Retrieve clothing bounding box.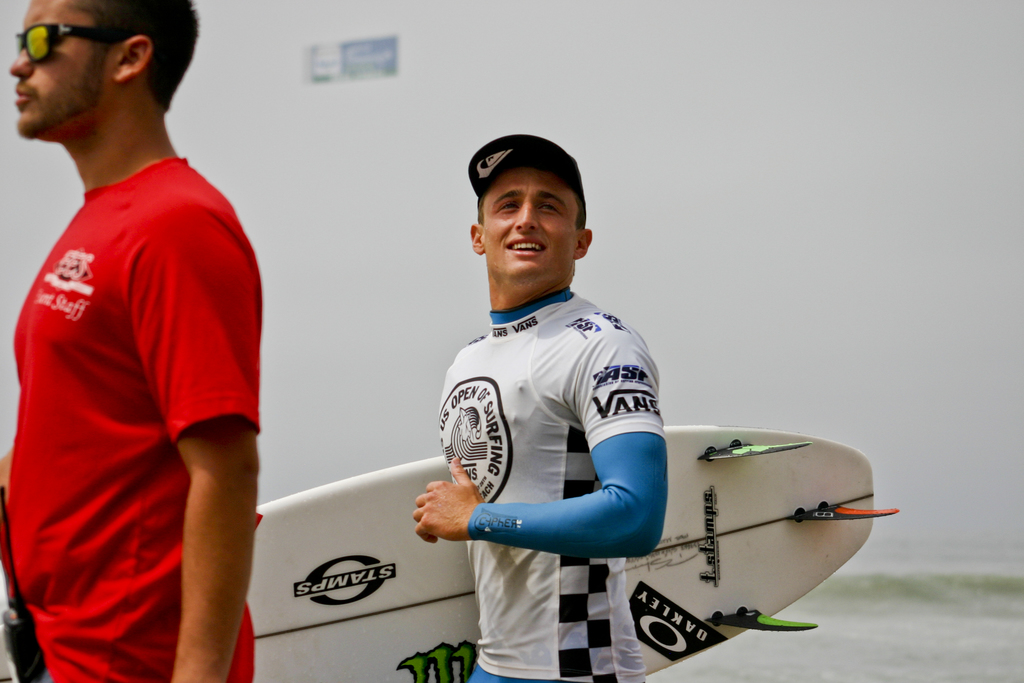
Bounding box: 15,107,252,639.
